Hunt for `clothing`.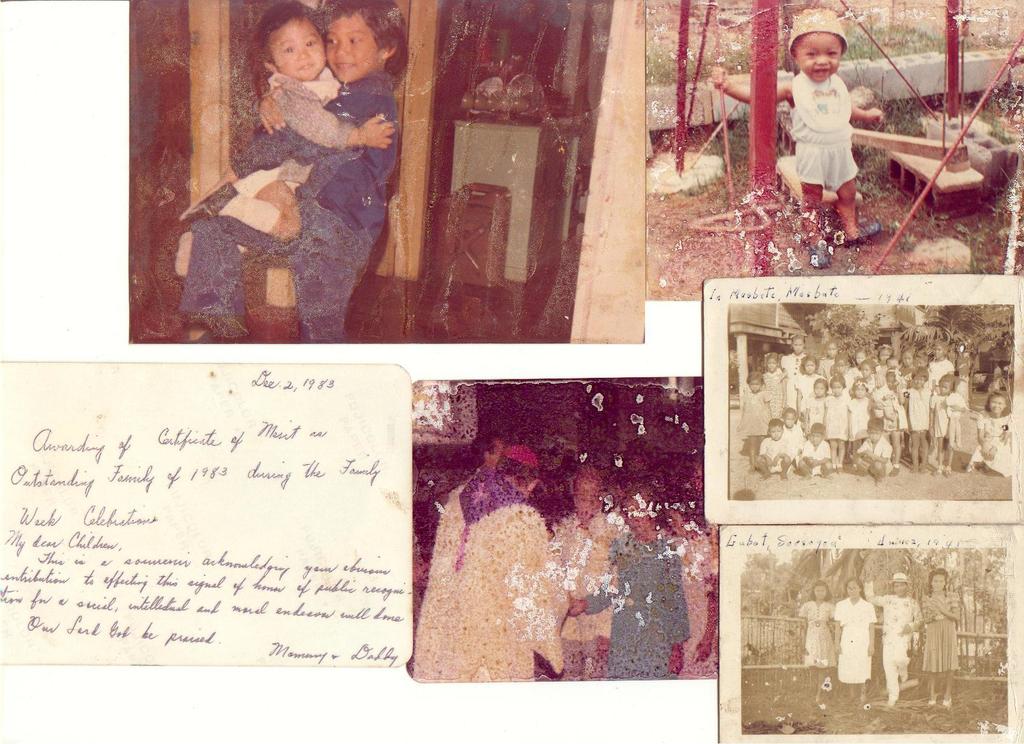
Hunted down at (757, 433, 796, 470).
